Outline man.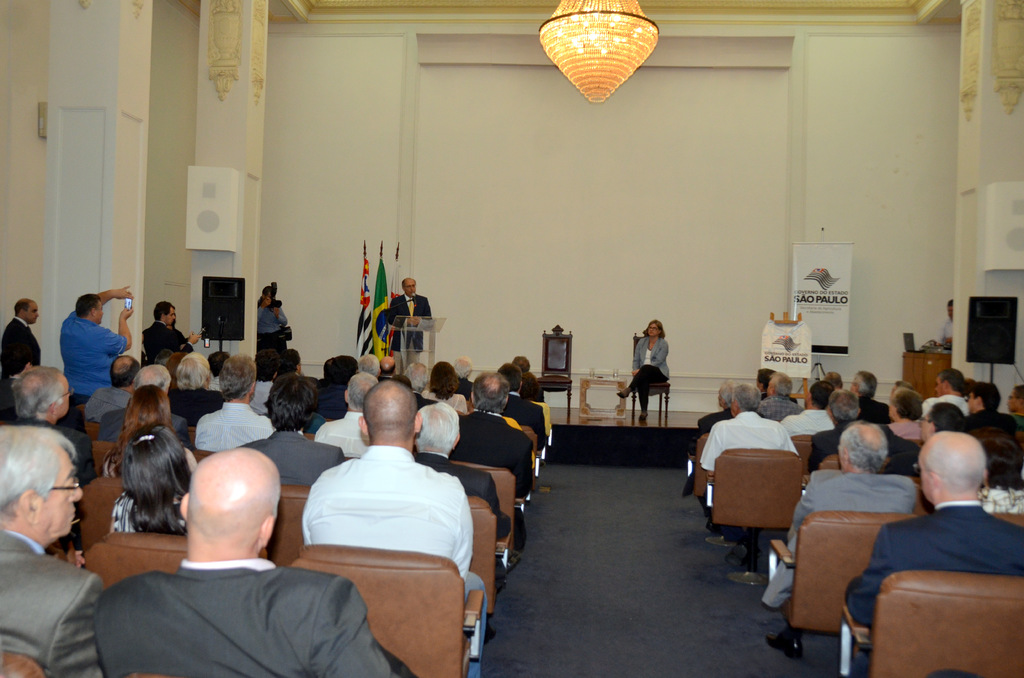
Outline: Rect(163, 350, 228, 419).
